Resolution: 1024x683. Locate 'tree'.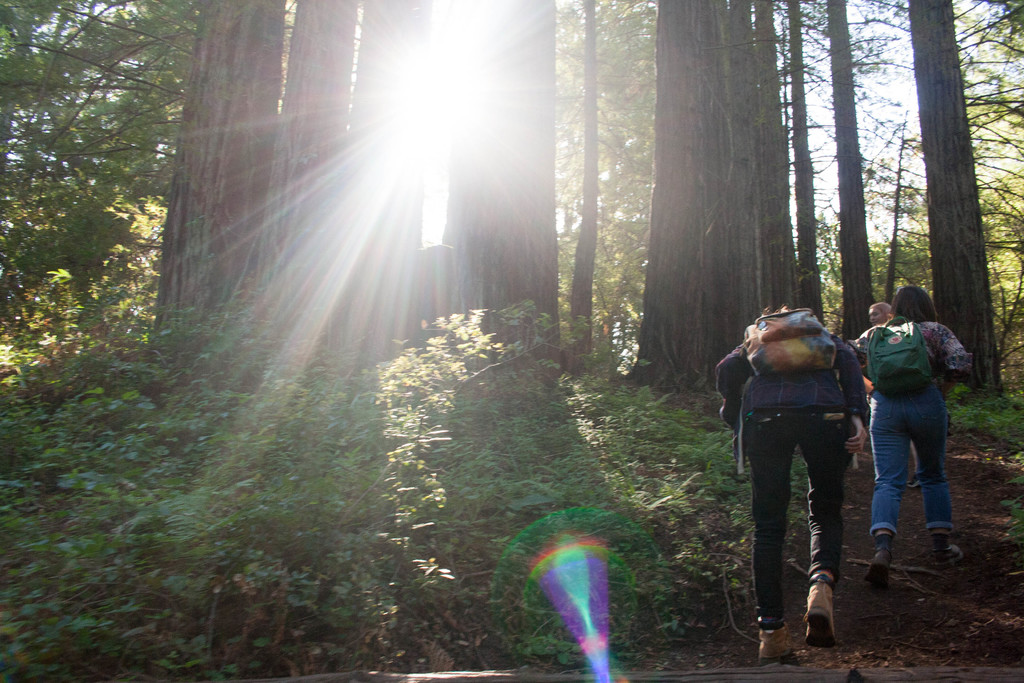
785:0:822:320.
